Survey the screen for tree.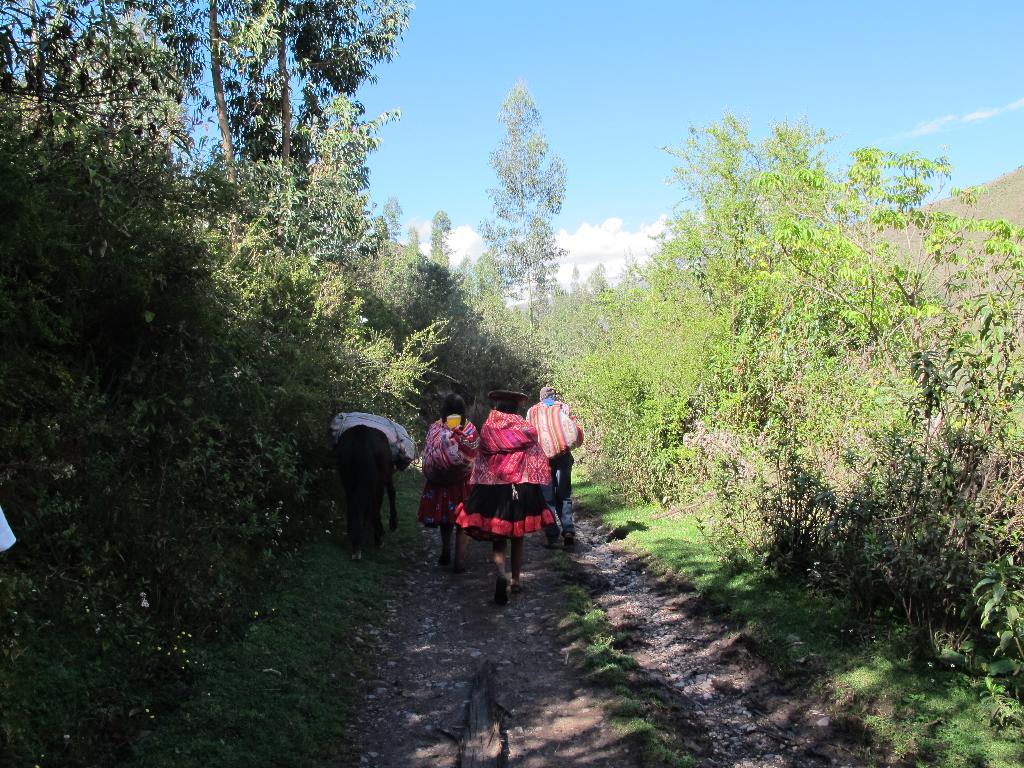
Survey found: 472, 72, 570, 338.
